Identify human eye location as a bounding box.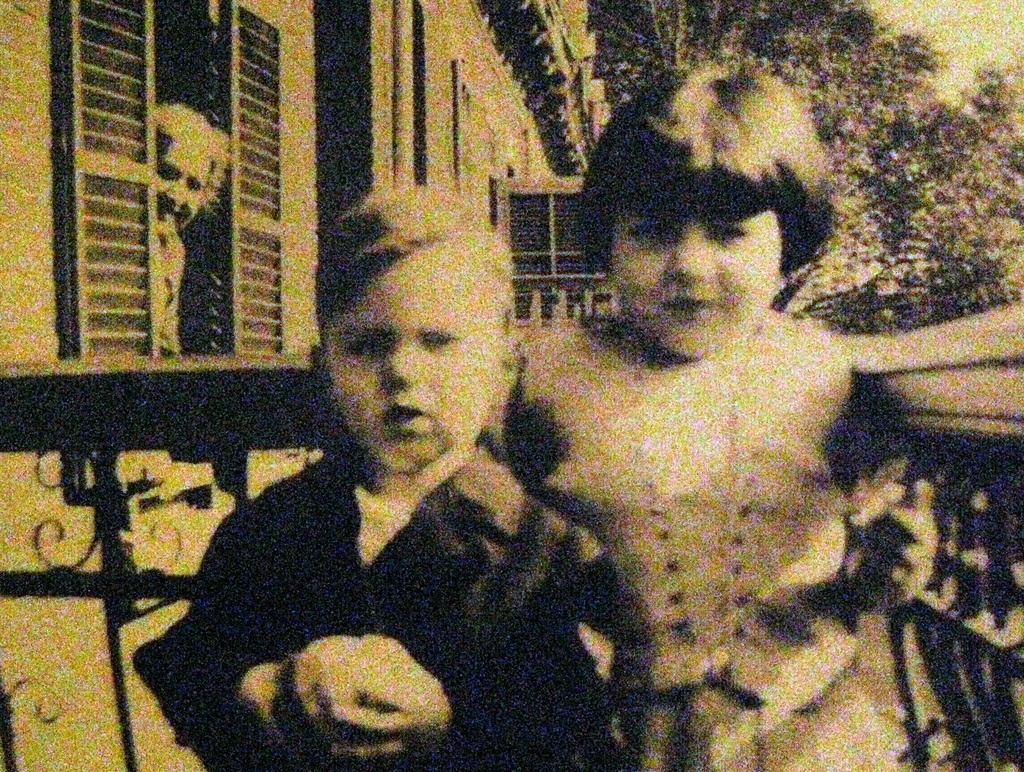
[left=355, top=336, right=385, bottom=360].
